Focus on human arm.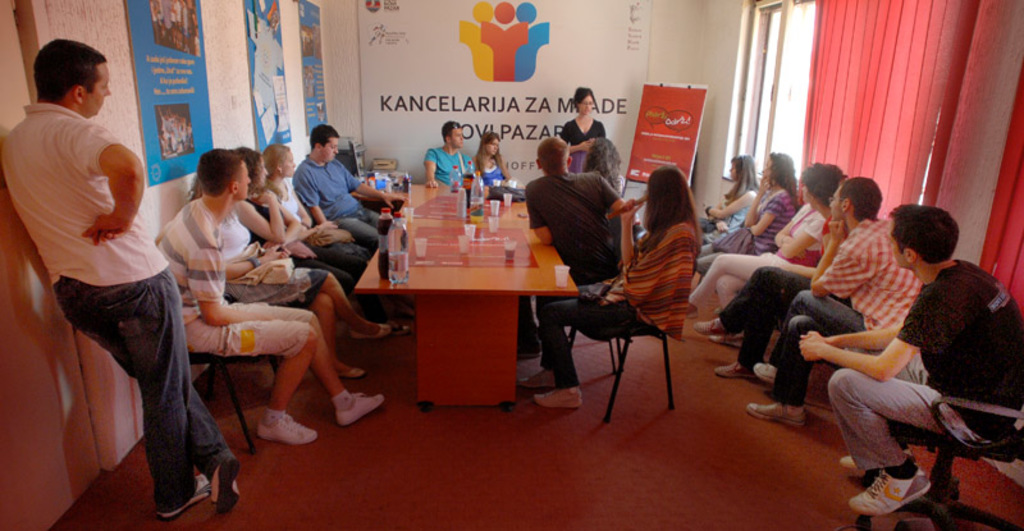
Focused at [230, 170, 289, 234].
